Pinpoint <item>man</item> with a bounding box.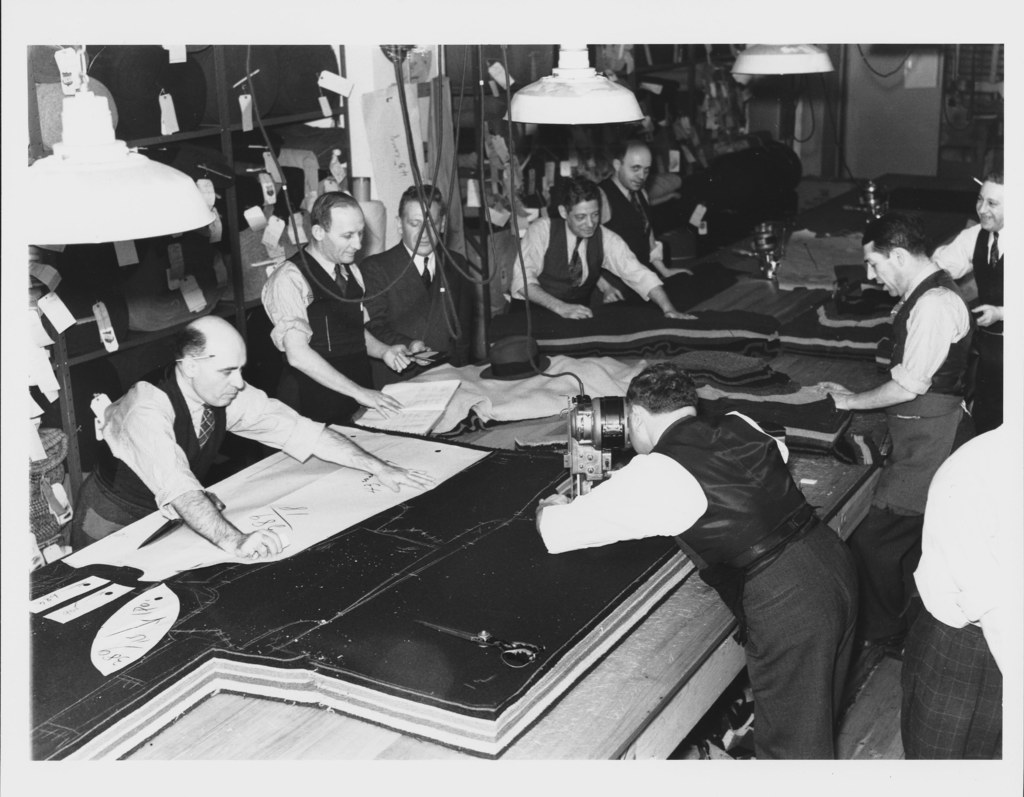
locate(834, 172, 1007, 632).
